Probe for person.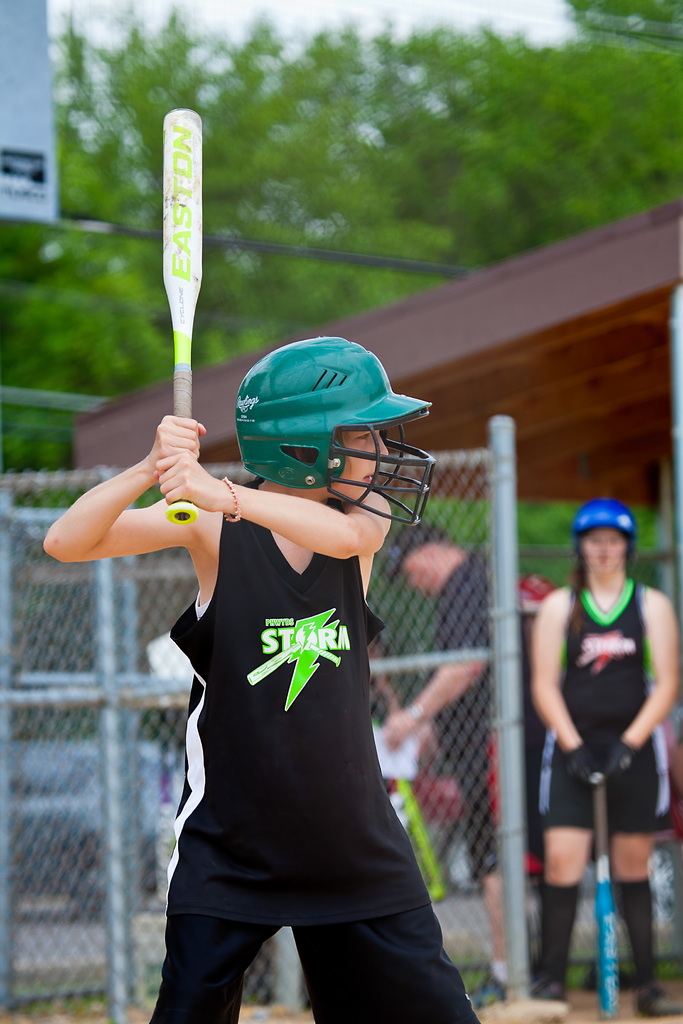
Probe result: 117, 284, 461, 1018.
